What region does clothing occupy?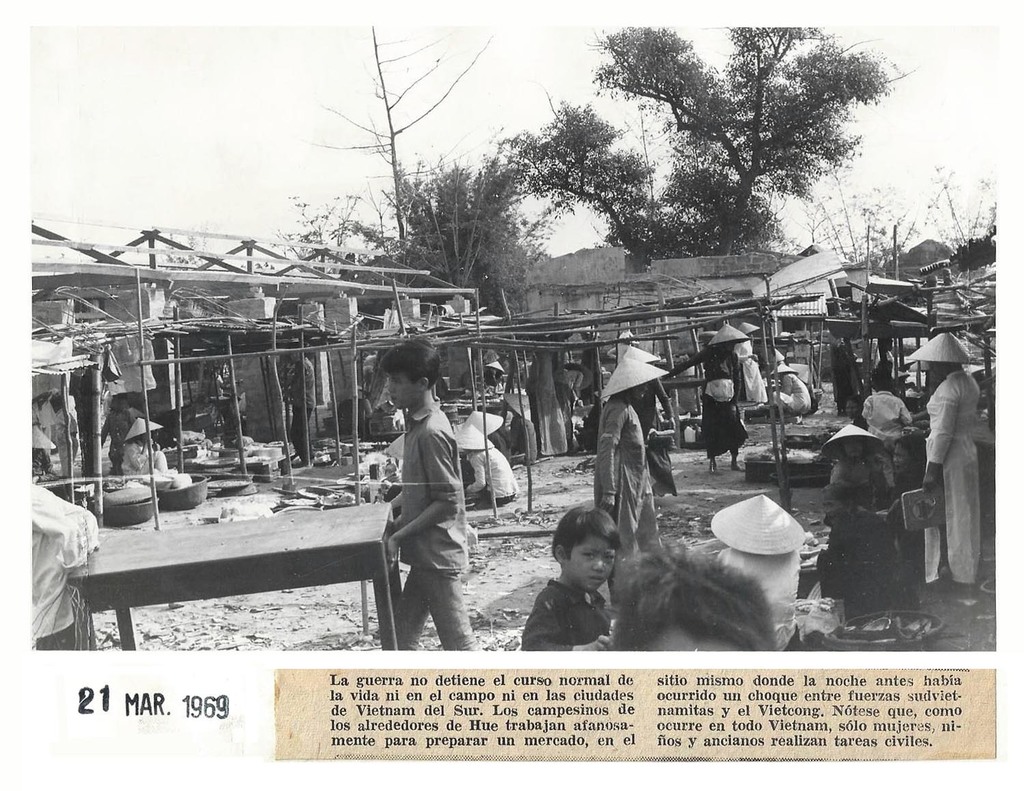
x1=576 y1=403 x2=598 y2=454.
